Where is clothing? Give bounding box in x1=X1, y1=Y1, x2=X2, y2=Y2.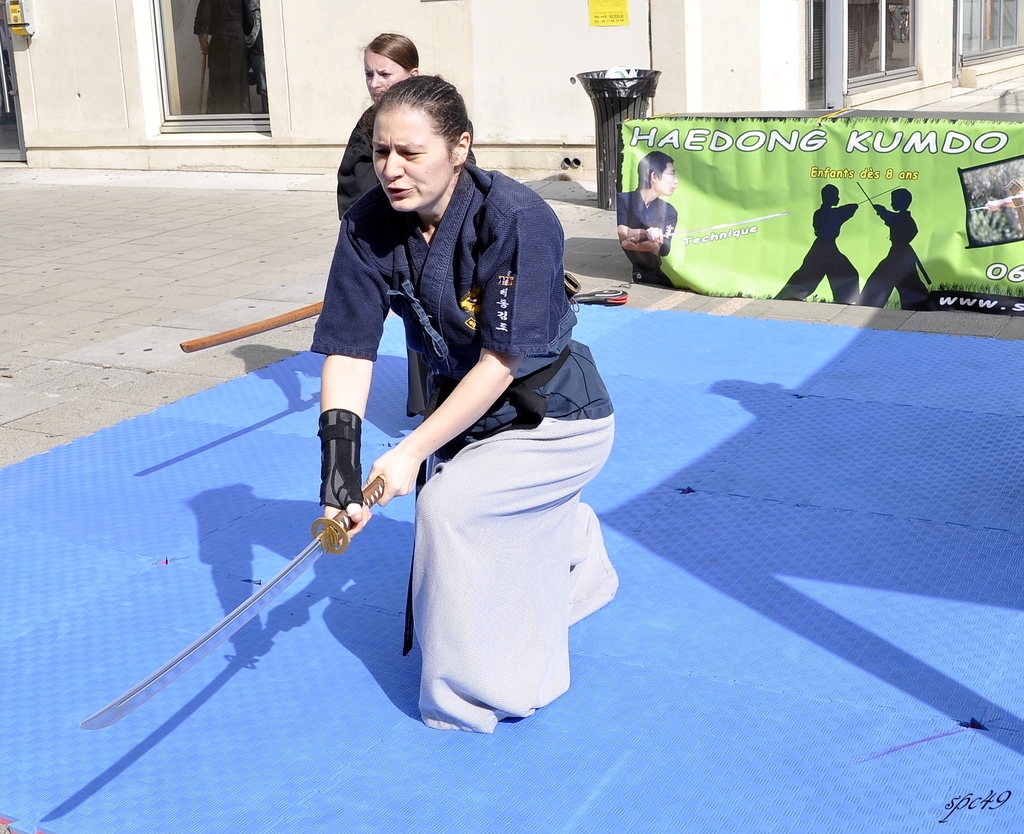
x1=761, y1=202, x2=862, y2=307.
